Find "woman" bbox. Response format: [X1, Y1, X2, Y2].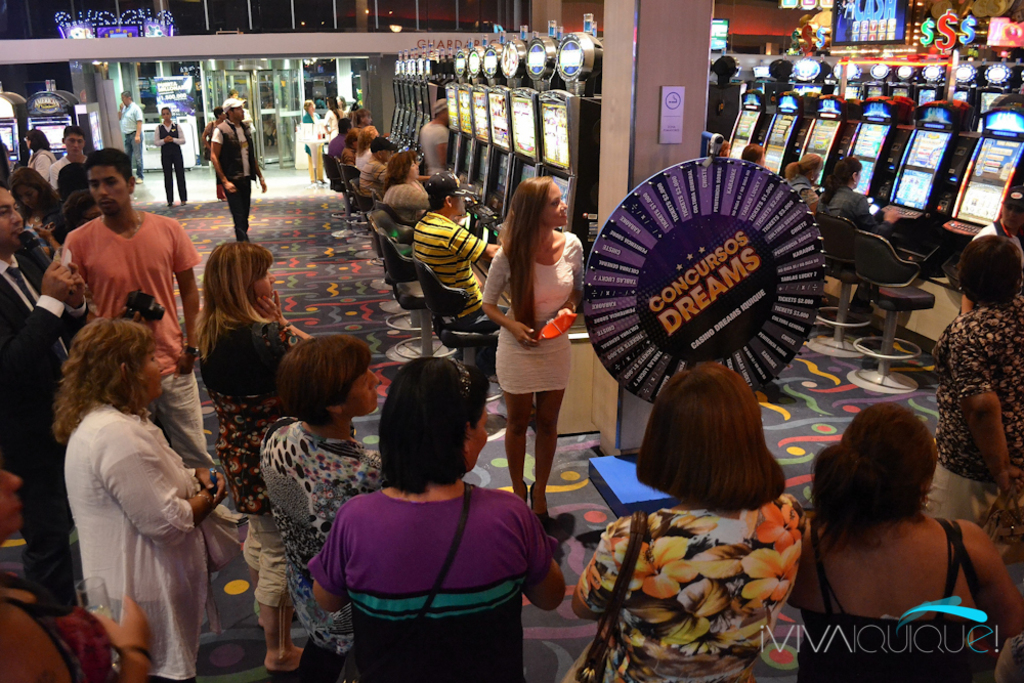
[811, 156, 905, 318].
